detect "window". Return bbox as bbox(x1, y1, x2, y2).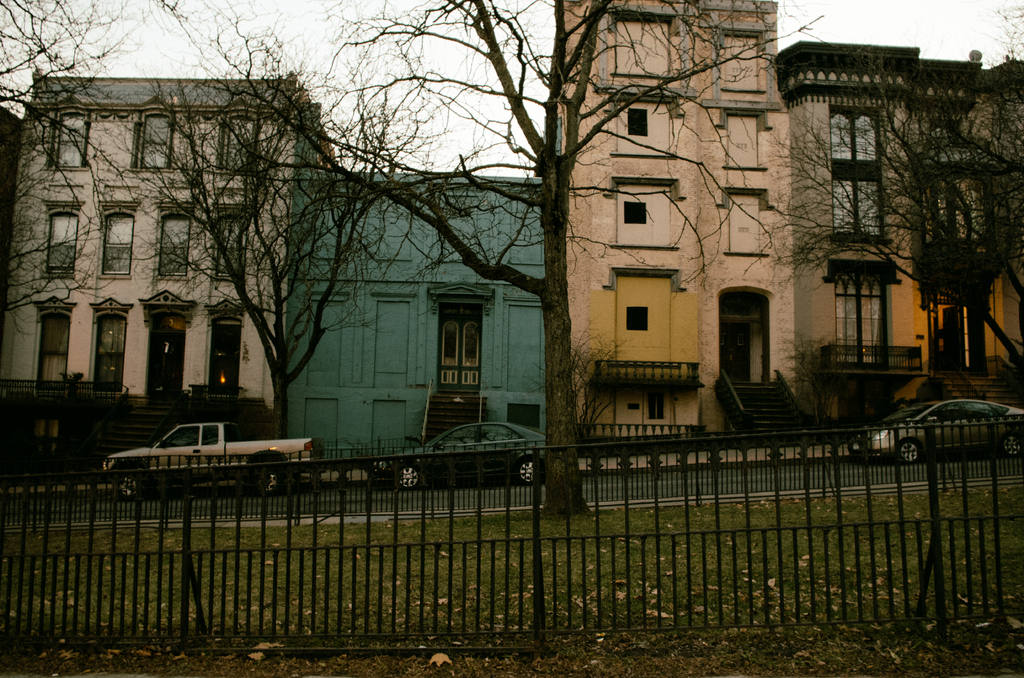
bbox(99, 201, 138, 278).
